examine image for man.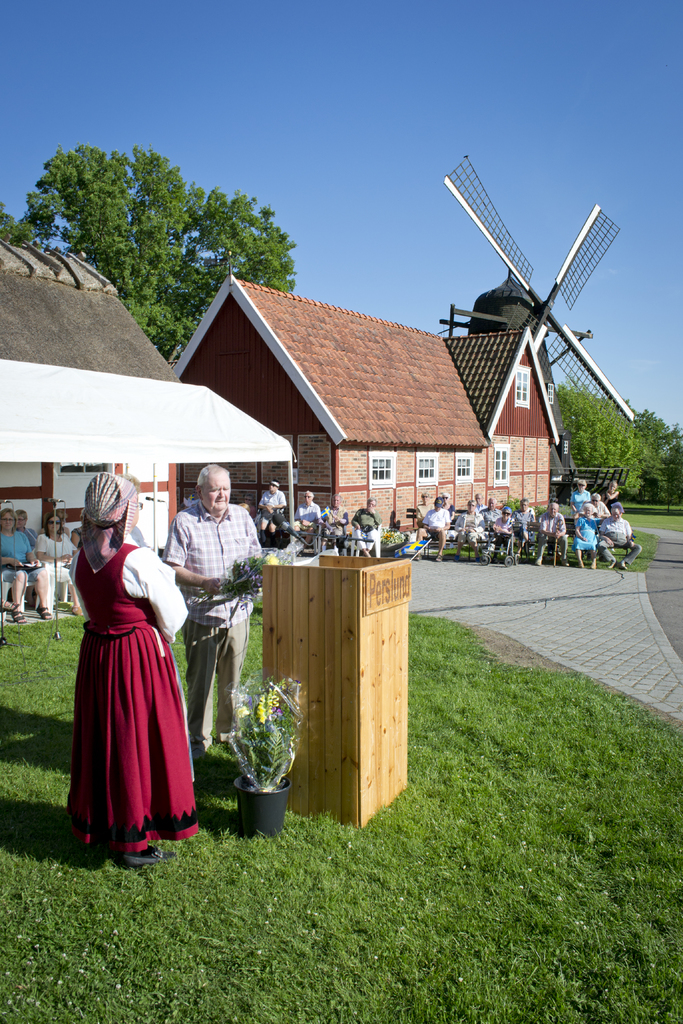
Examination result: {"left": 491, "top": 507, "right": 514, "bottom": 568}.
